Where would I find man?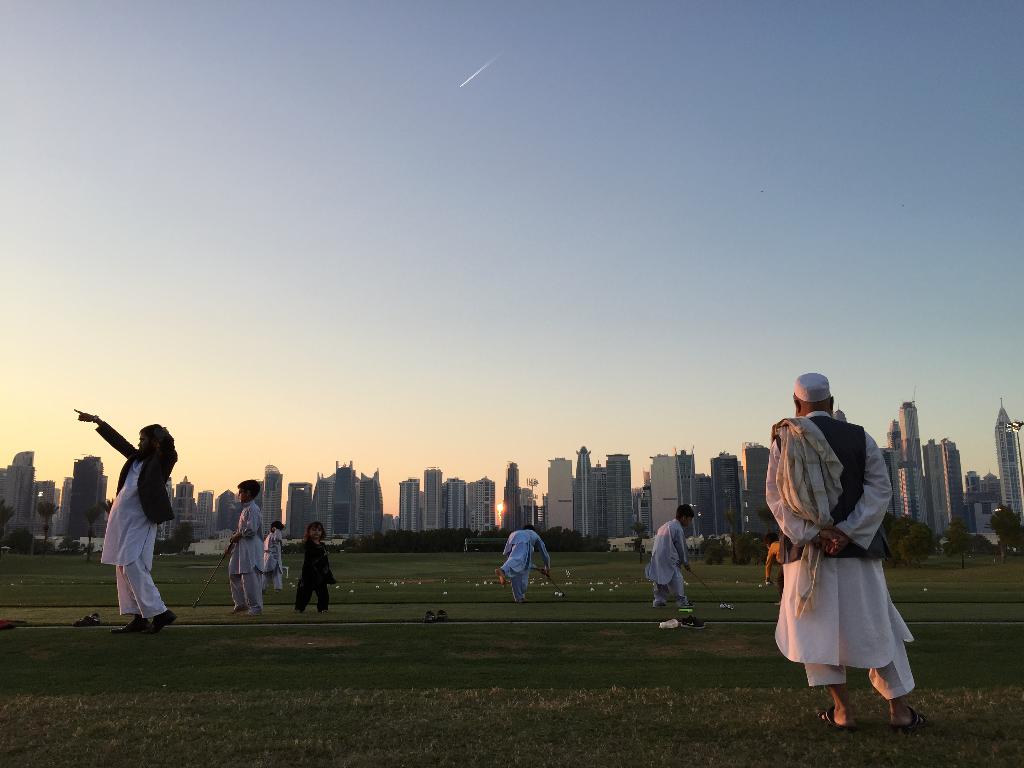
At [763,383,915,738].
